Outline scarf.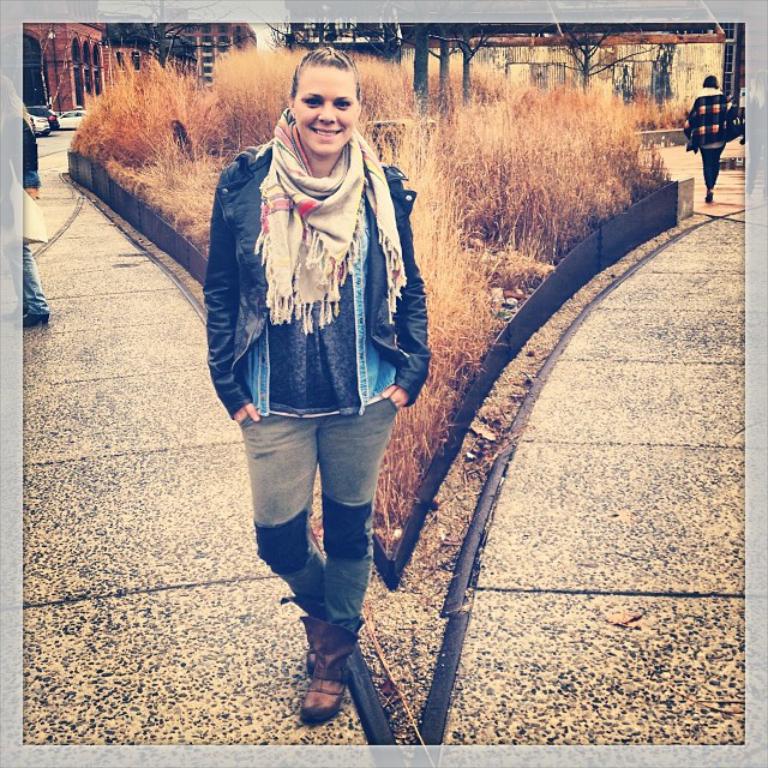
Outline: pyautogui.locateOnScreen(252, 103, 407, 334).
